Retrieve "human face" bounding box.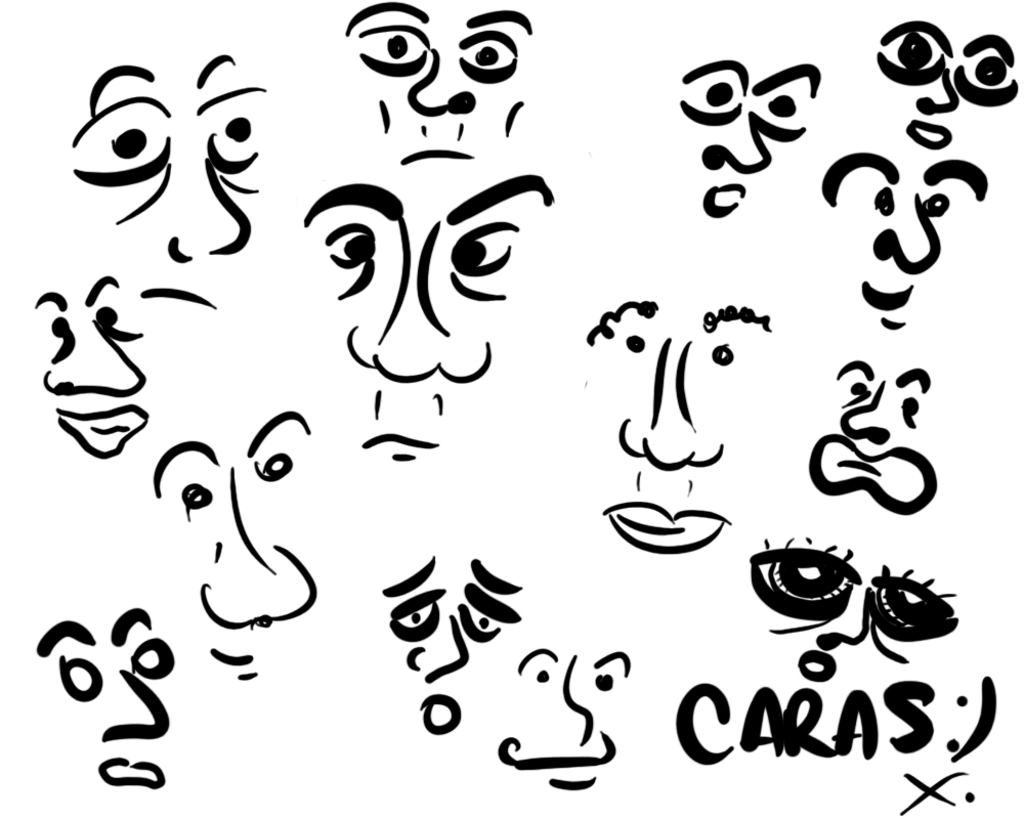
Bounding box: (left=383, top=550, right=524, bottom=733).
